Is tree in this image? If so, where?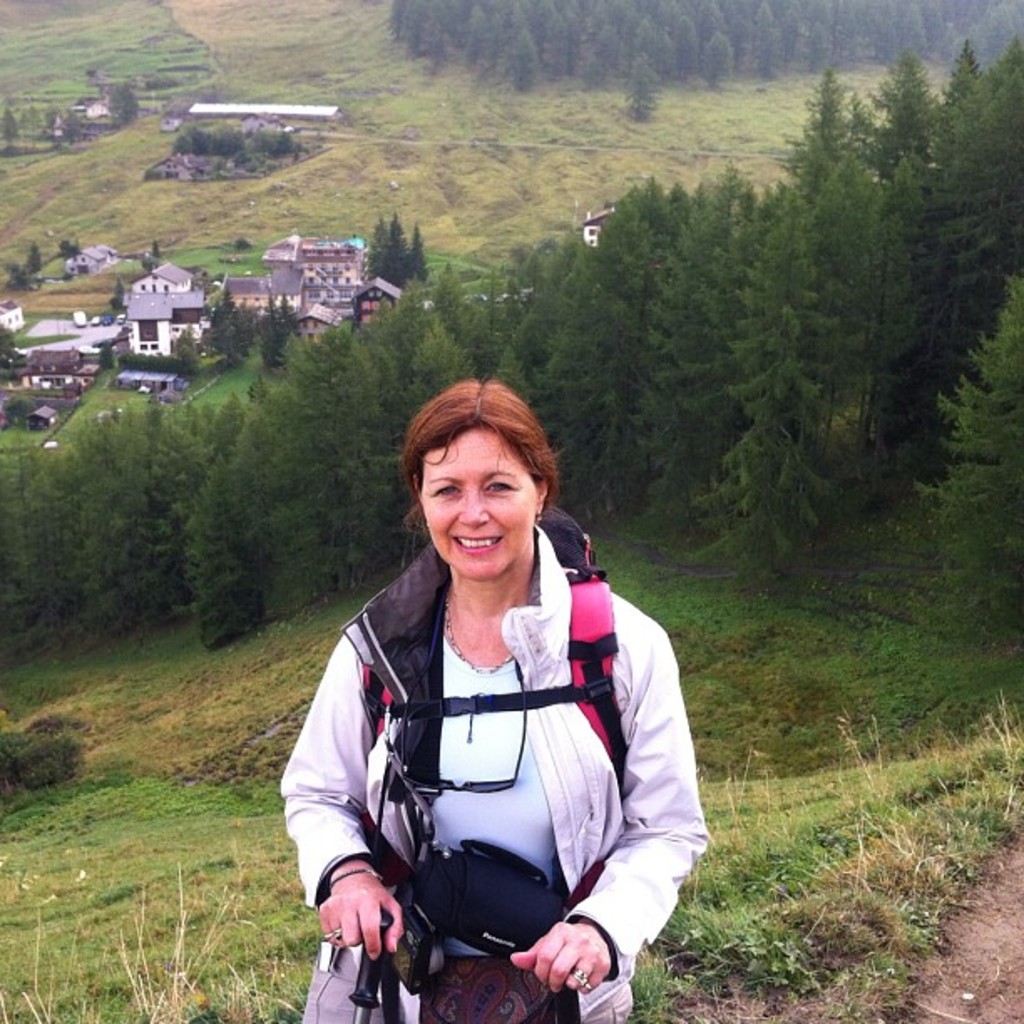
Yes, at locate(0, 440, 67, 602).
